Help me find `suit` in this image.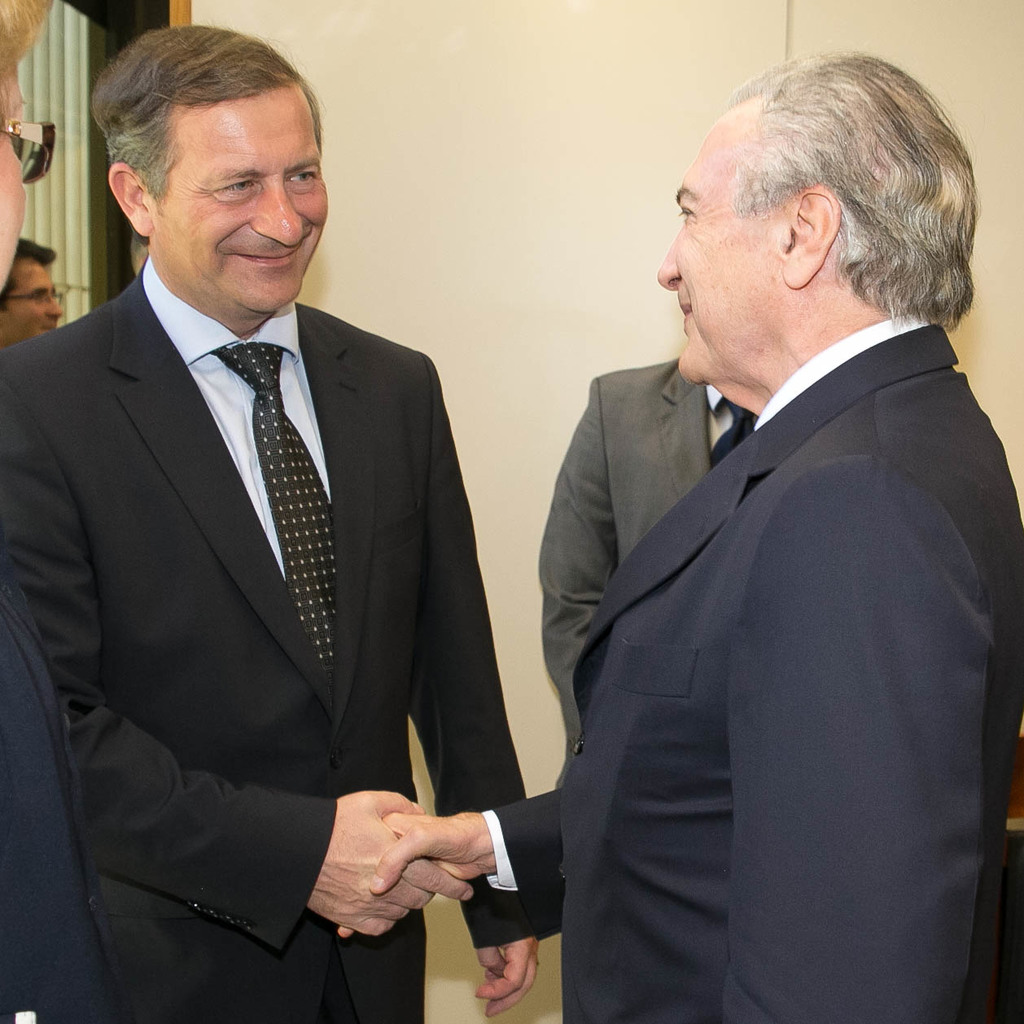
Found it: bbox(0, 556, 112, 1023).
